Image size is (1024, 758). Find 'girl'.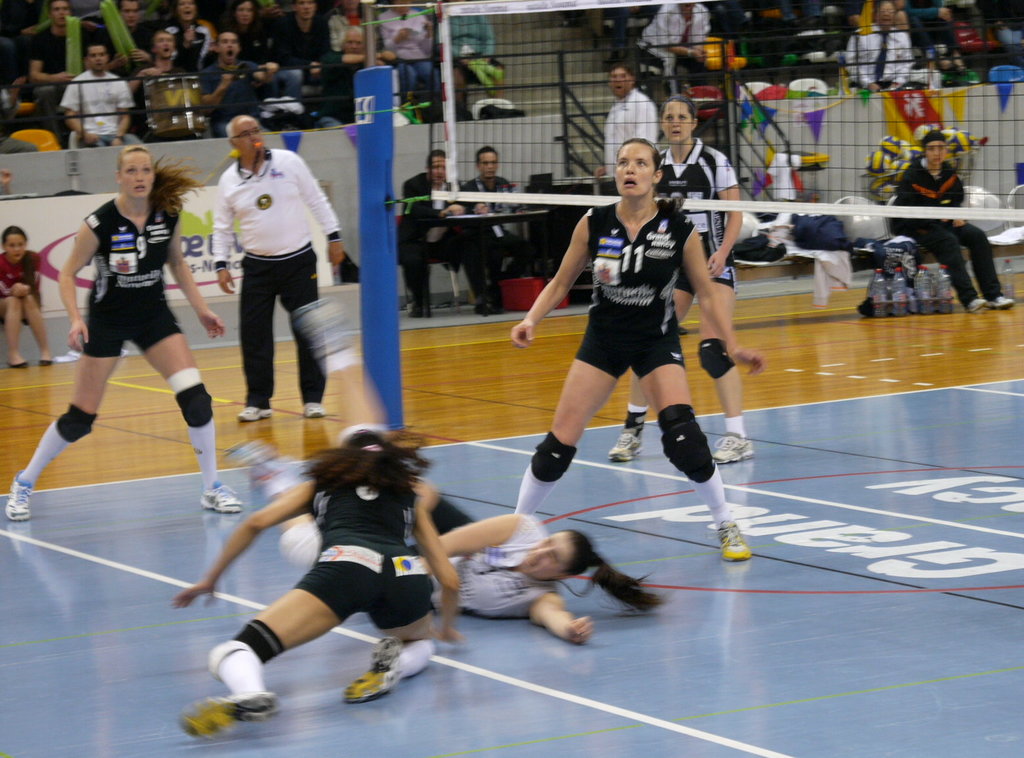
0, 220, 57, 366.
